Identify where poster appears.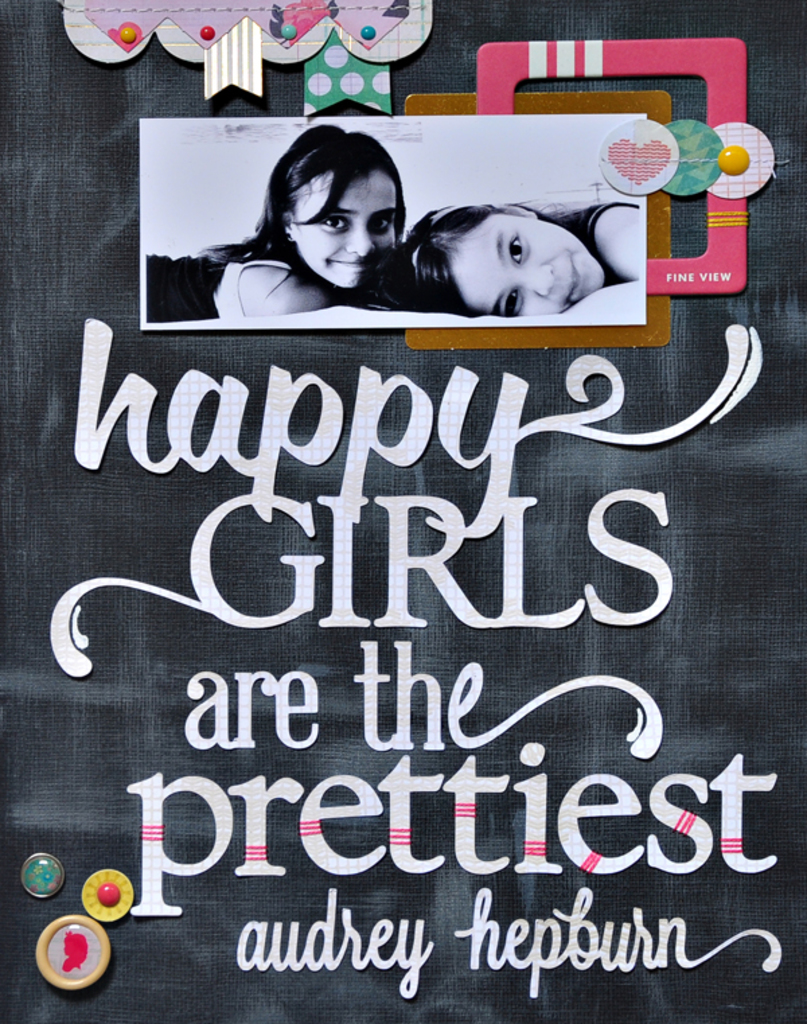
Appears at bbox=(0, 0, 806, 1023).
